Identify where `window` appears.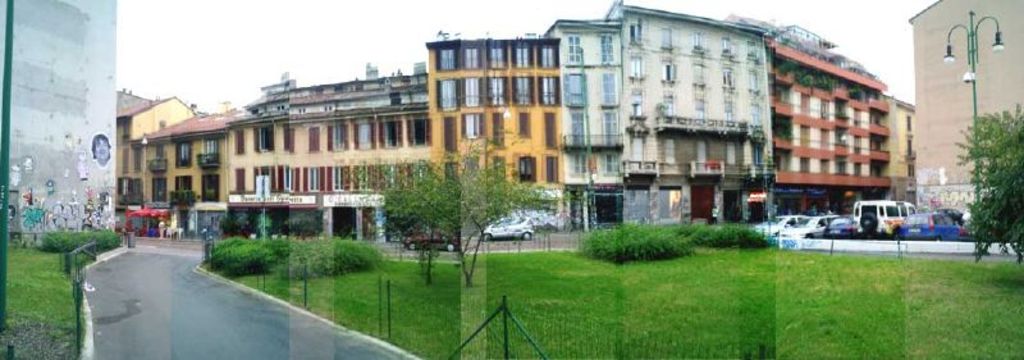
Appears at x1=726 y1=99 x2=740 y2=119.
